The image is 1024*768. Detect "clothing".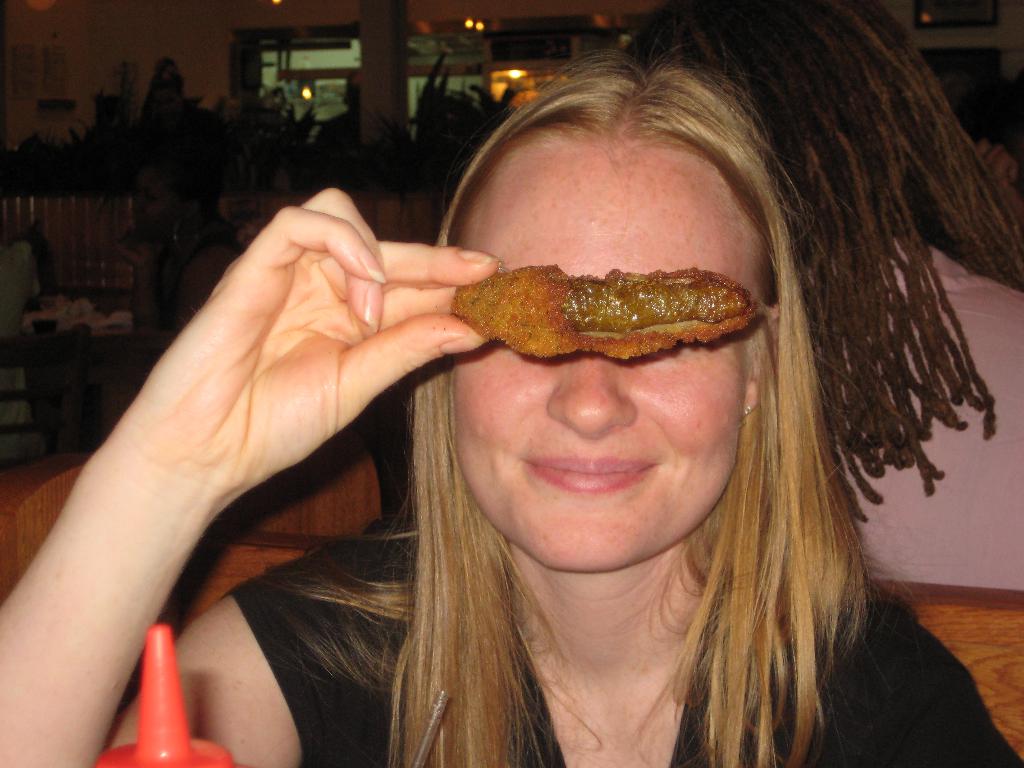
Detection: bbox=(806, 241, 1023, 587).
